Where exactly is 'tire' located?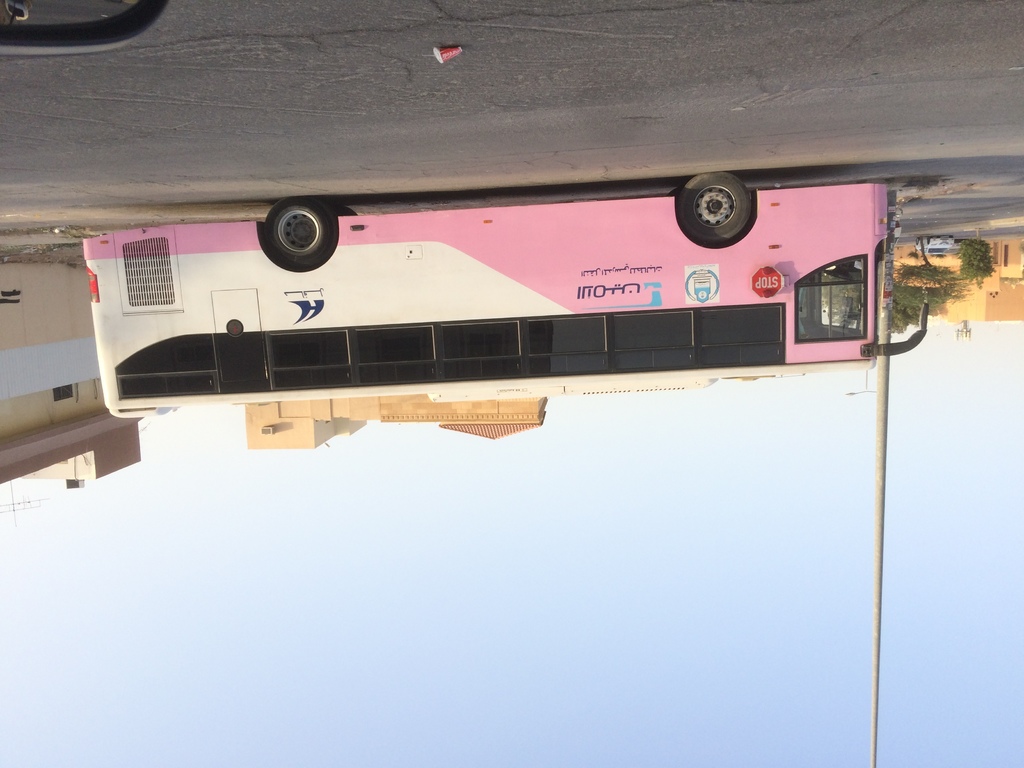
Its bounding box is (323, 202, 355, 230).
